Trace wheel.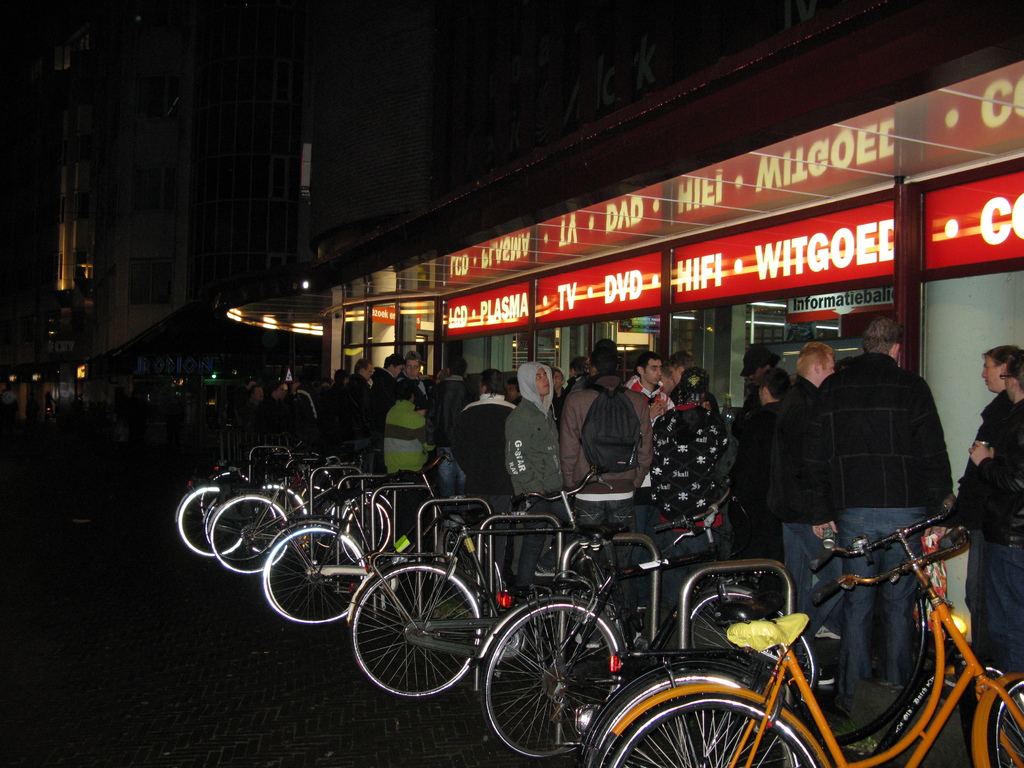
Traced to x1=347 y1=584 x2=475 y2=700.
